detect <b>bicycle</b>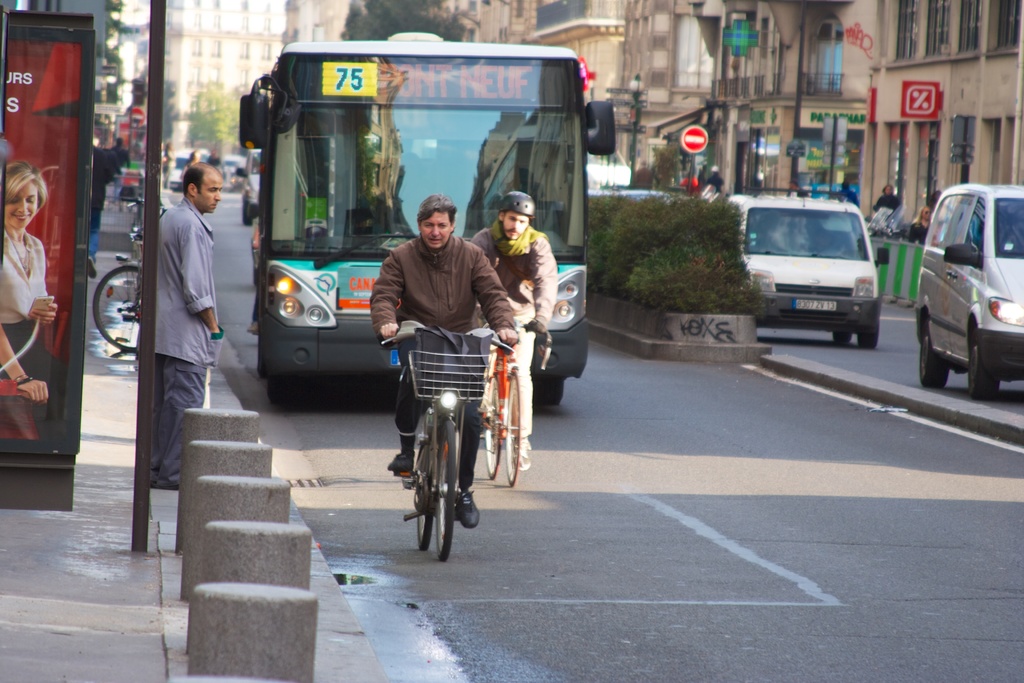
[387, 314, 511, 561]
